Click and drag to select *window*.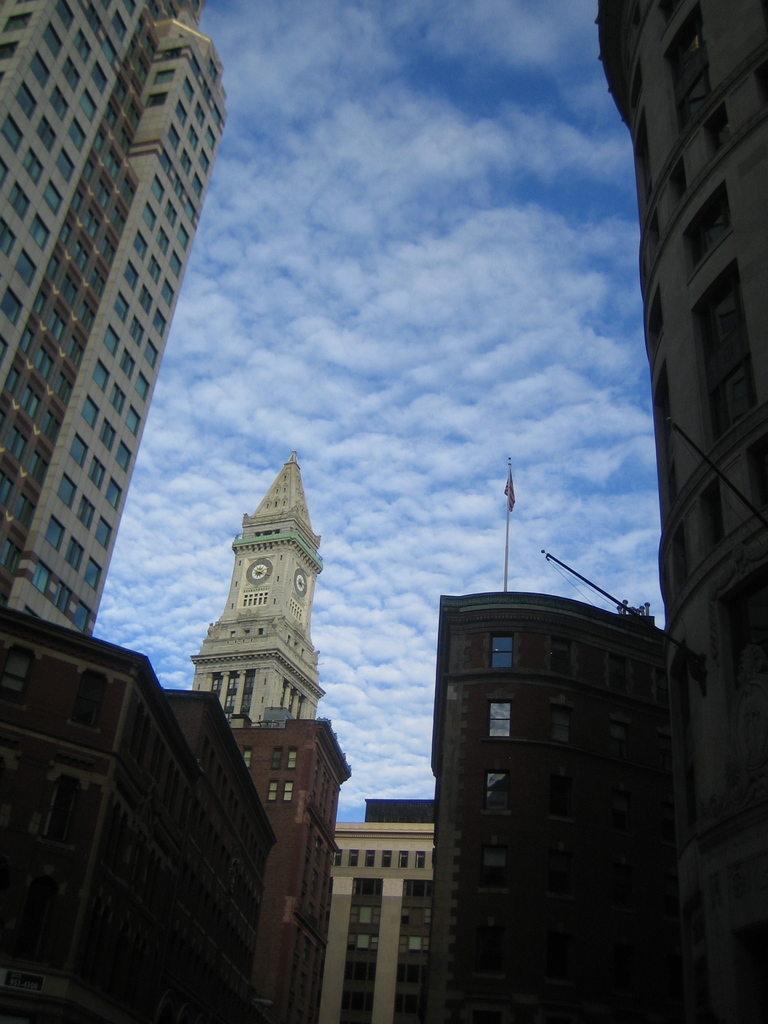
Selection: 77:161:95:183.
